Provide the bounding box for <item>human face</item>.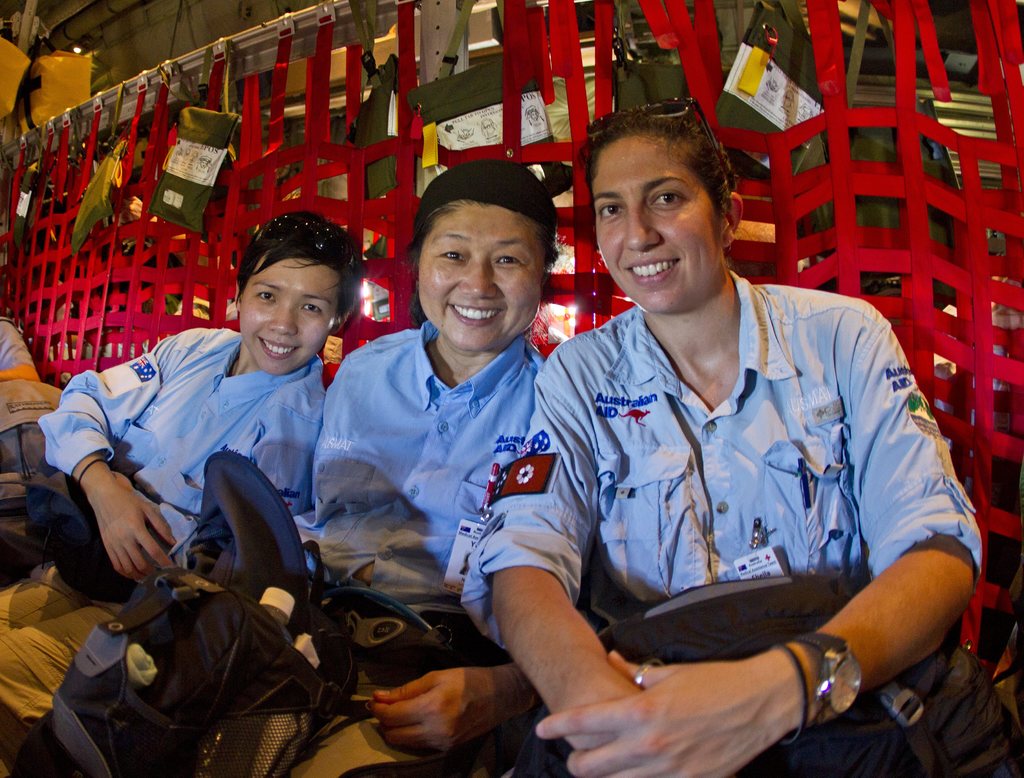
{"left": 420, "top": 200, "right": 541, "bottom": 353}.
